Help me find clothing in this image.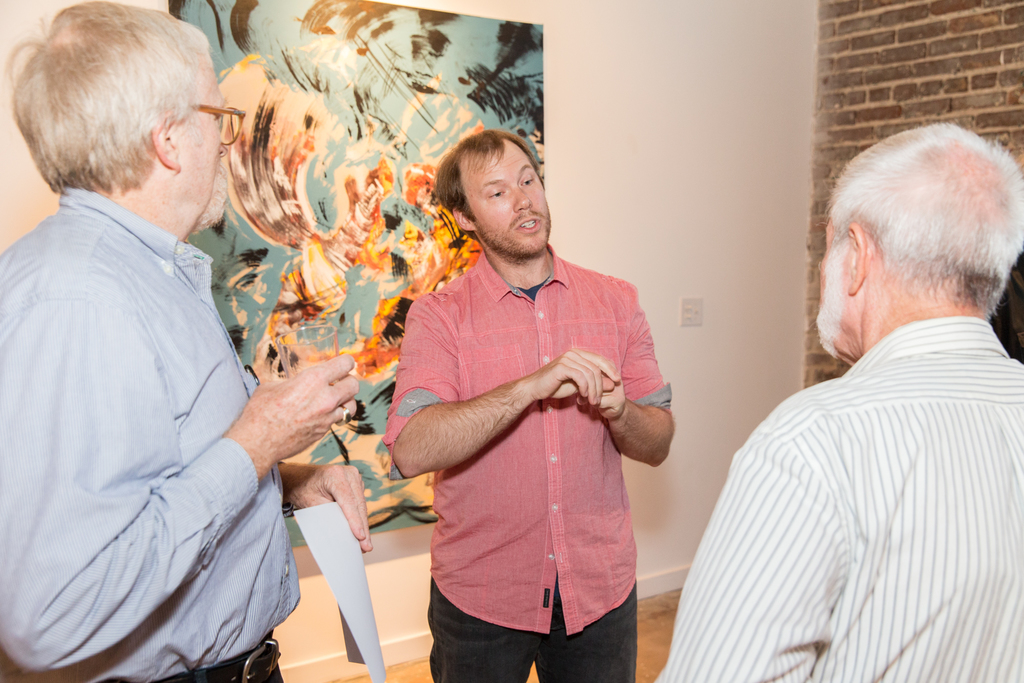
Found it: [0,206,303,682].
